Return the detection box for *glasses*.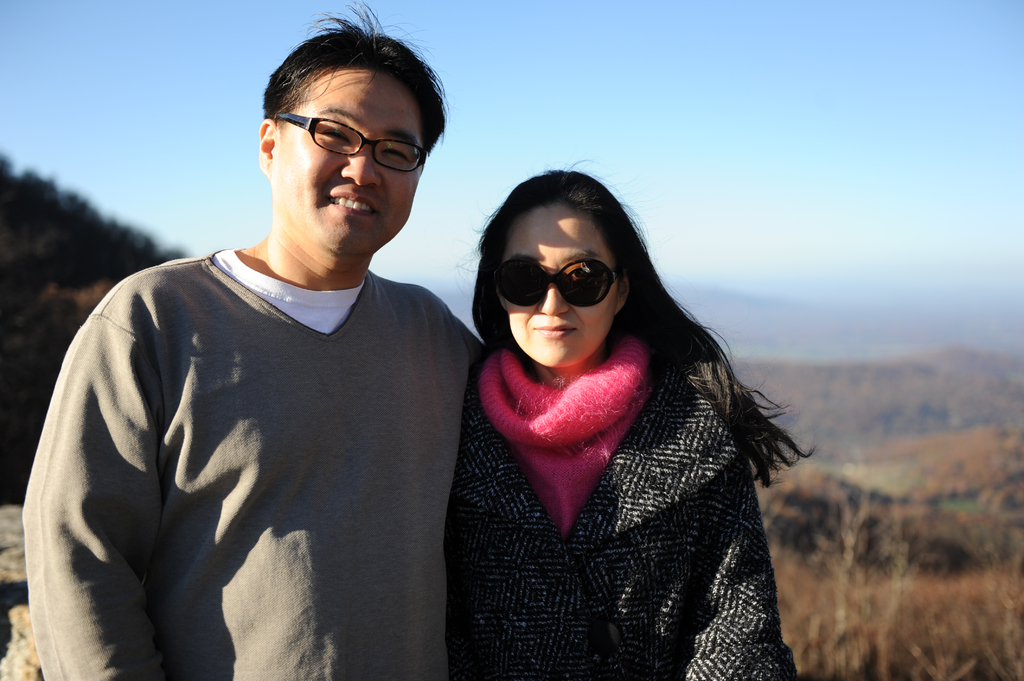
275, 109, 429, 175.
